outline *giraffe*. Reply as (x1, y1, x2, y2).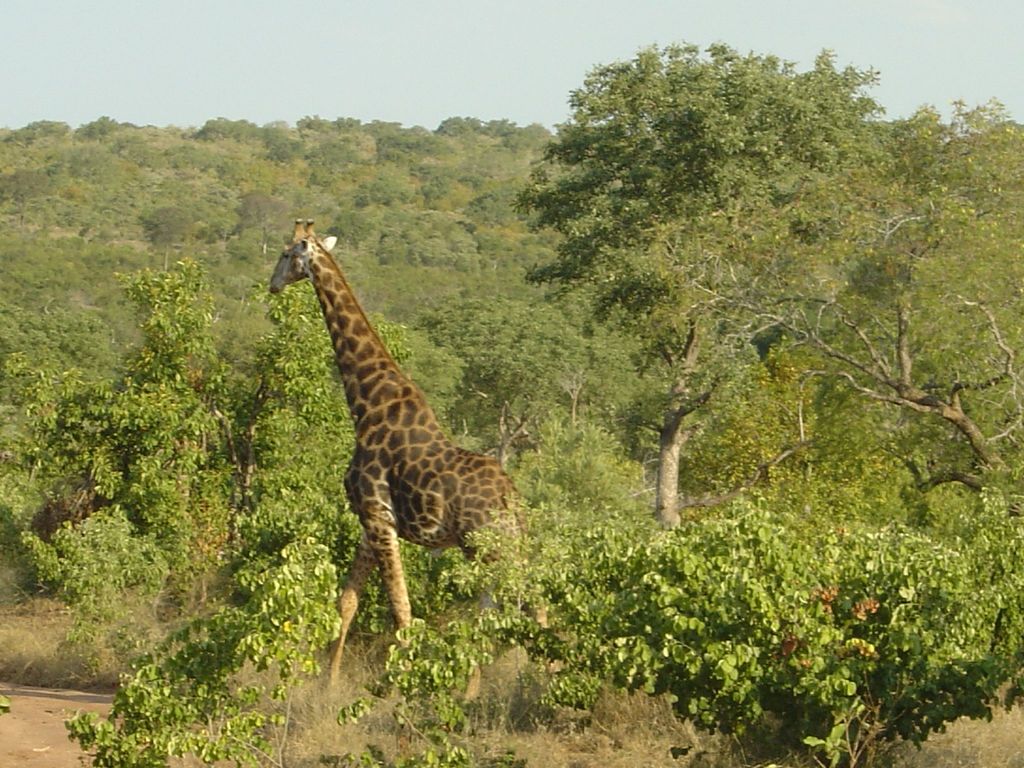
(257, 216, 525, 695).
